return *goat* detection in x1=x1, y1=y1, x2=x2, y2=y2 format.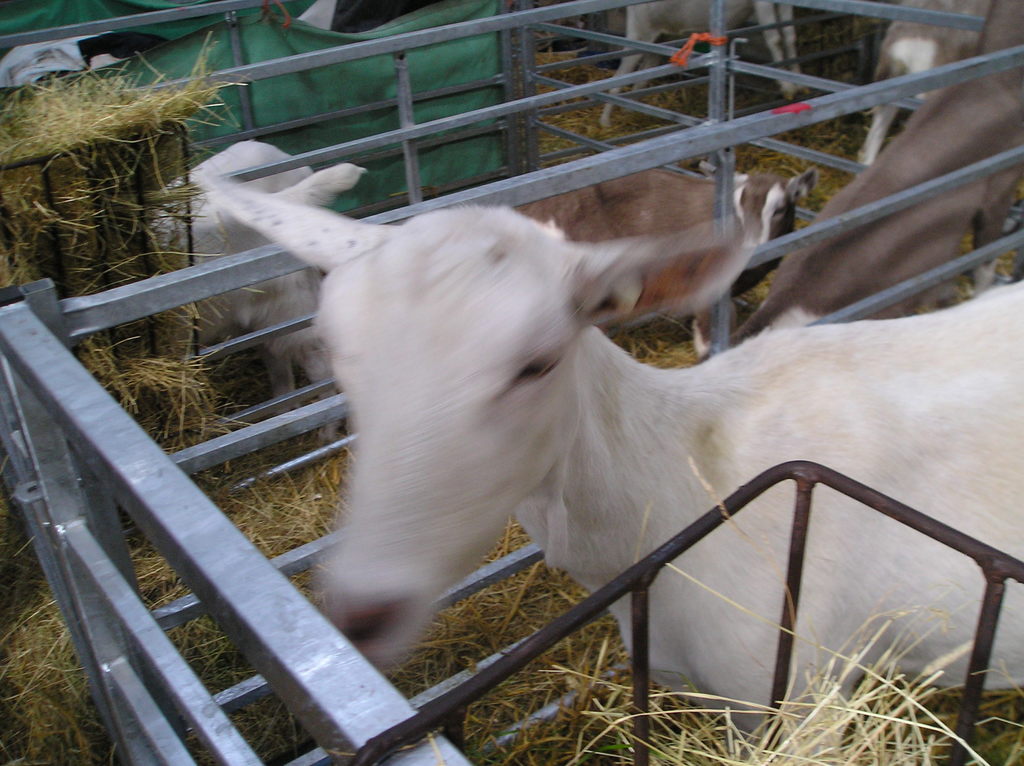
x1=180, y1=113, x2=1018, y2=729.
